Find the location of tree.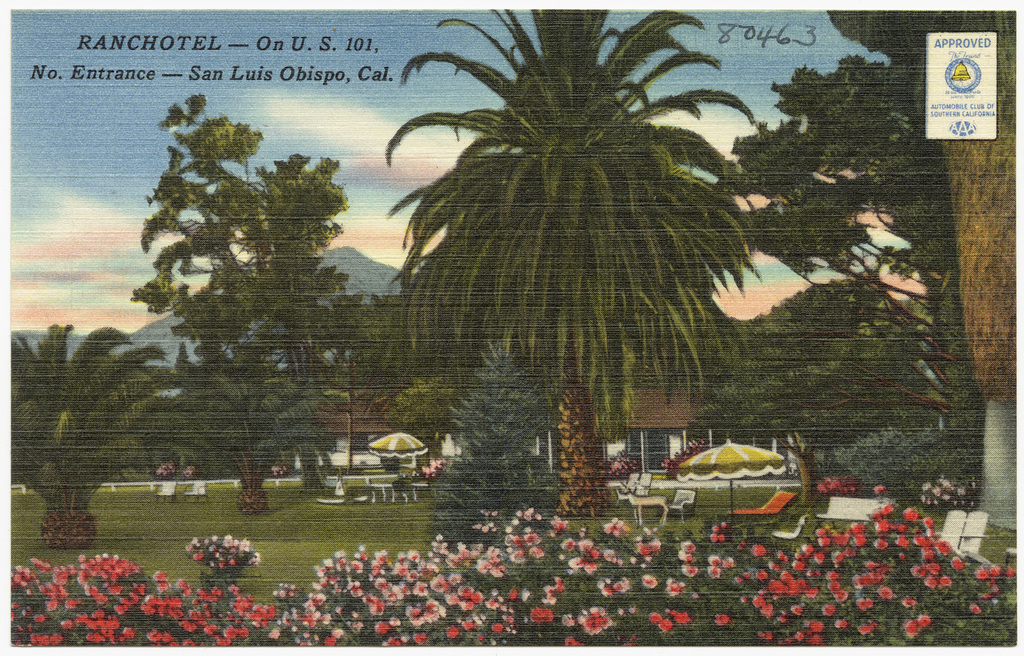
Location: box=[728, 49, 980, 460].
